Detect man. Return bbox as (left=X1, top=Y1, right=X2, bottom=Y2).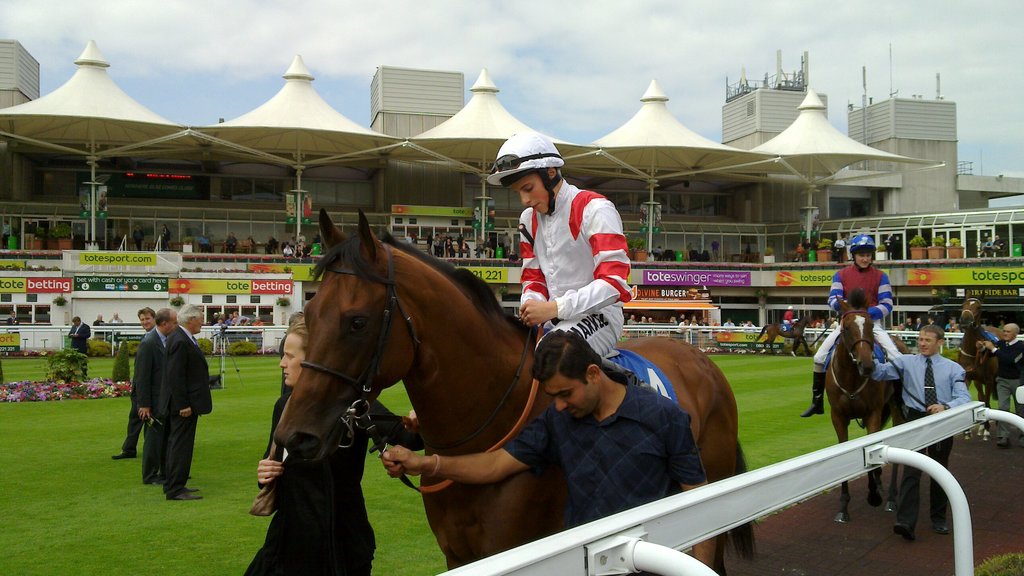
(left=135, top=304, right=175, bottom=481).
